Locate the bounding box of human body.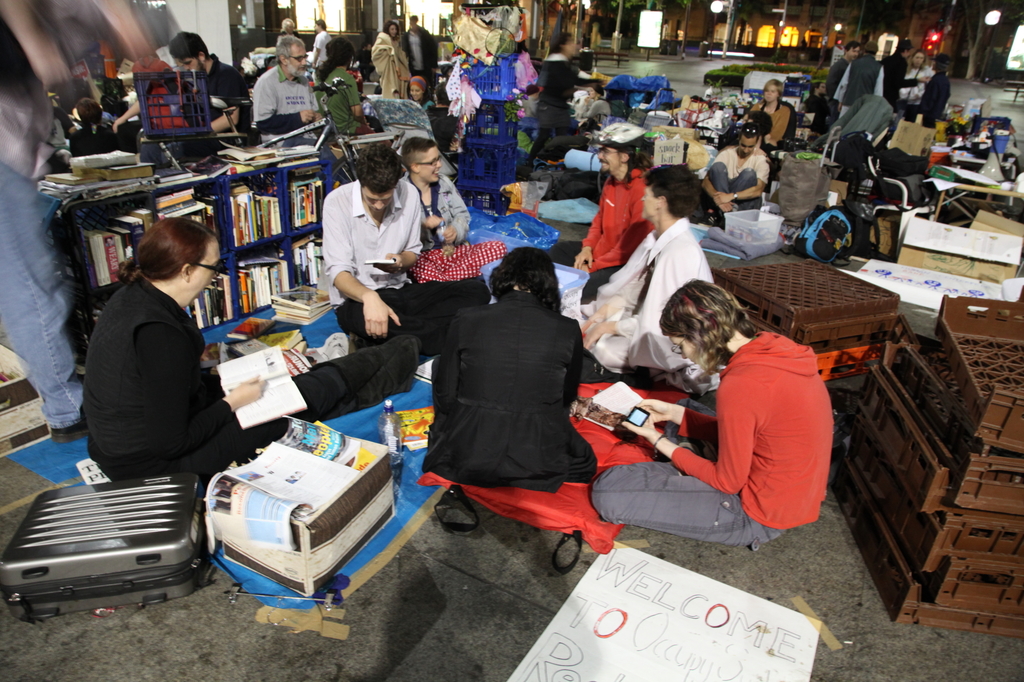
Bounding box: <bbox>574, 113, 668, 310</bbox>.
